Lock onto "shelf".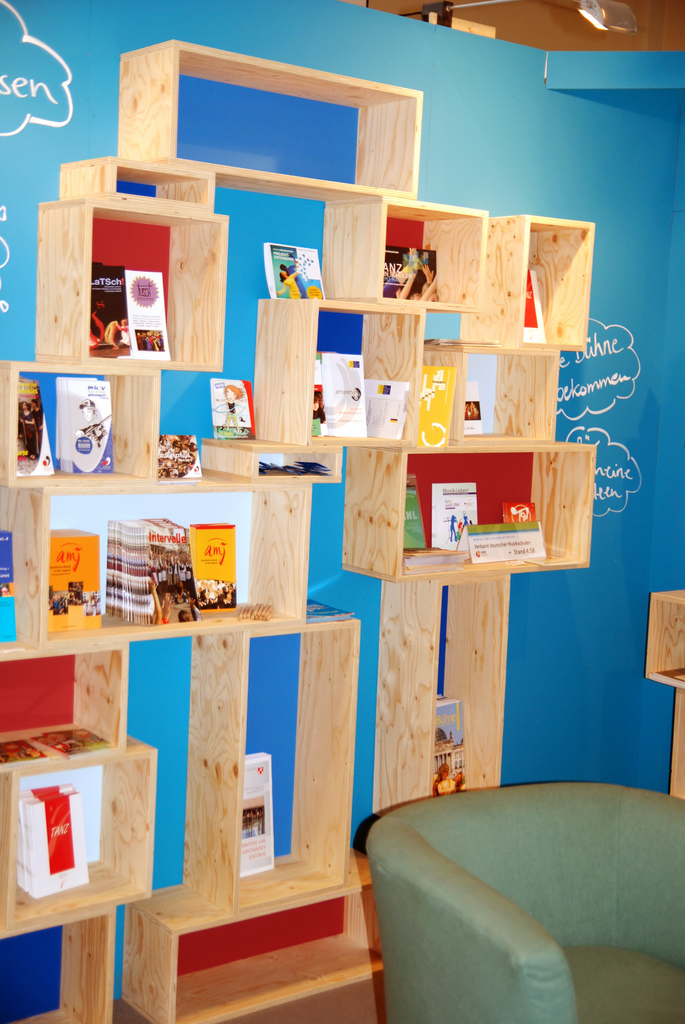
Locked: locate(0, 73, 599, 1023).
